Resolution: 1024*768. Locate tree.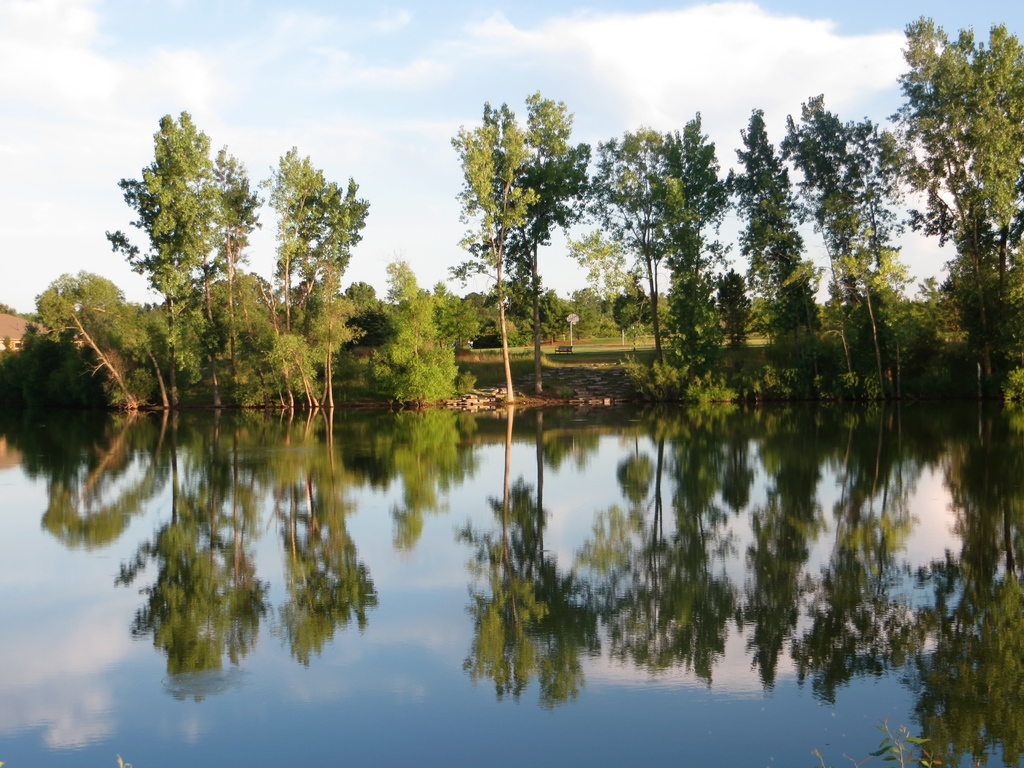
[660,109,726,357].
